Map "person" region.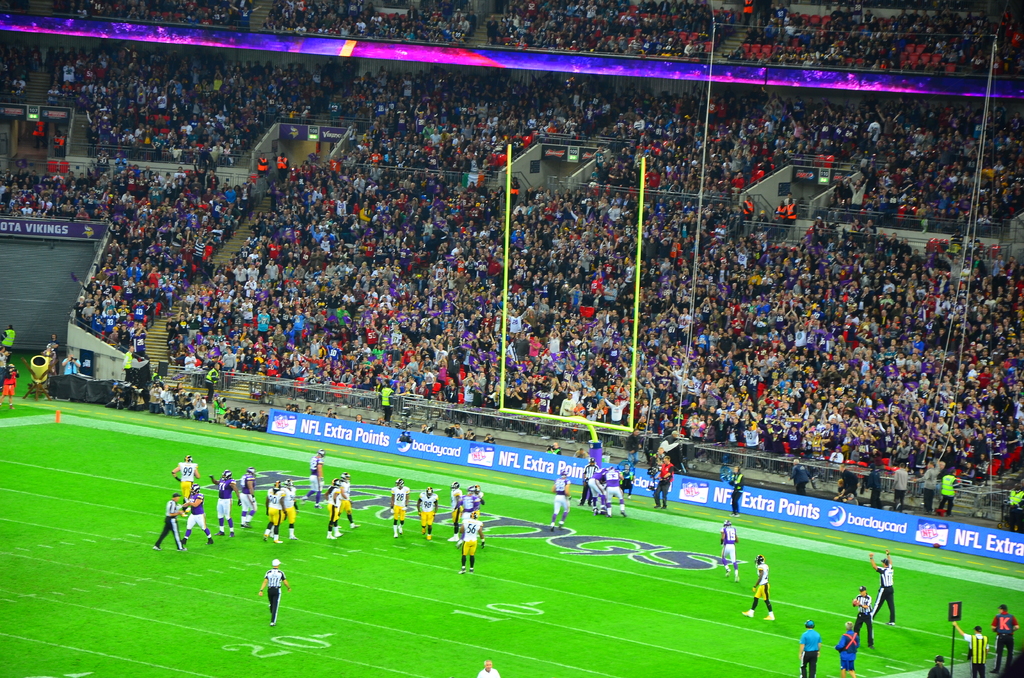
Mapped to l=549, t=476, r=570, b=532.
